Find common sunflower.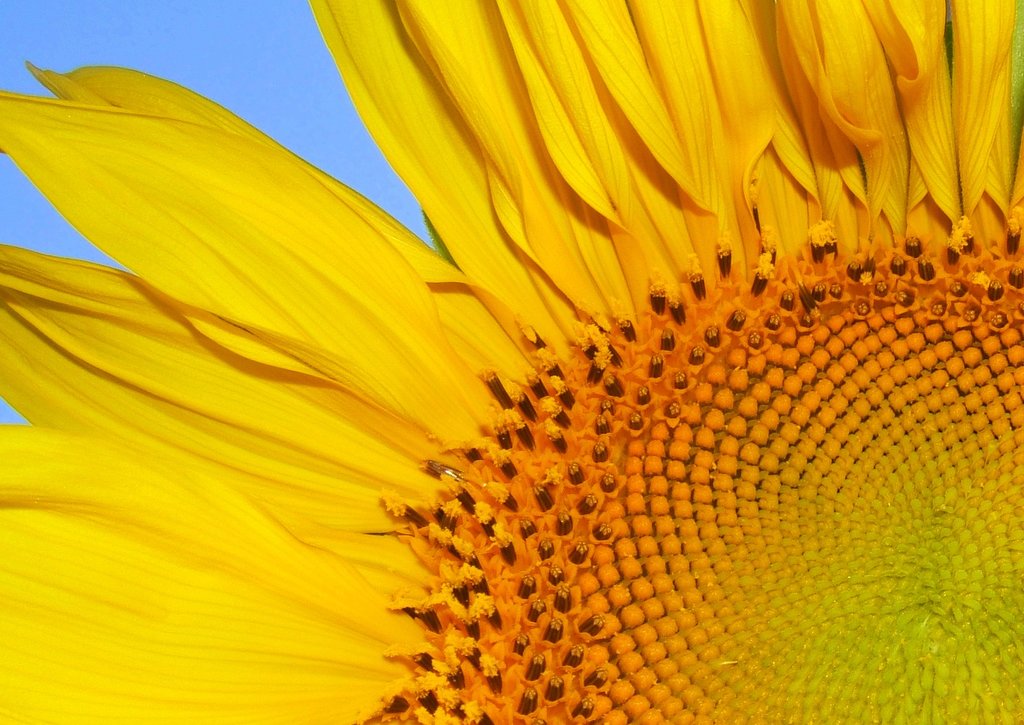
rect(0, 30, 1023, 724).
